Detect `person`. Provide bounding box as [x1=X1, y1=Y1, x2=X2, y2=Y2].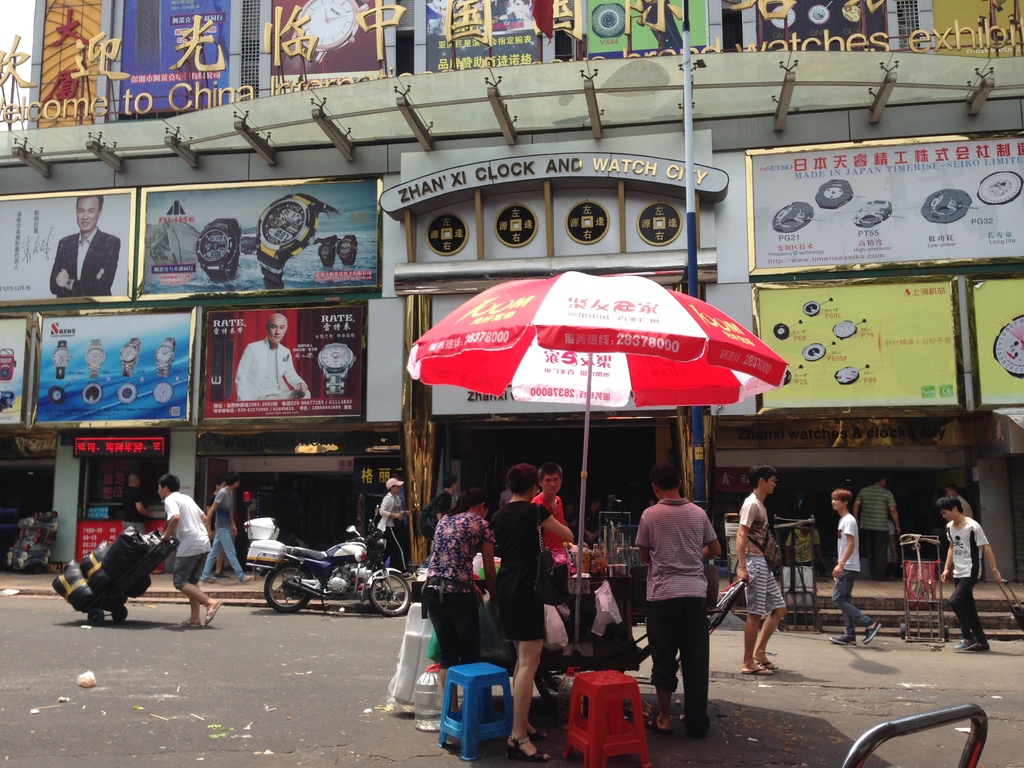
[x1=634, y1=467, x2=728, y2=739].
